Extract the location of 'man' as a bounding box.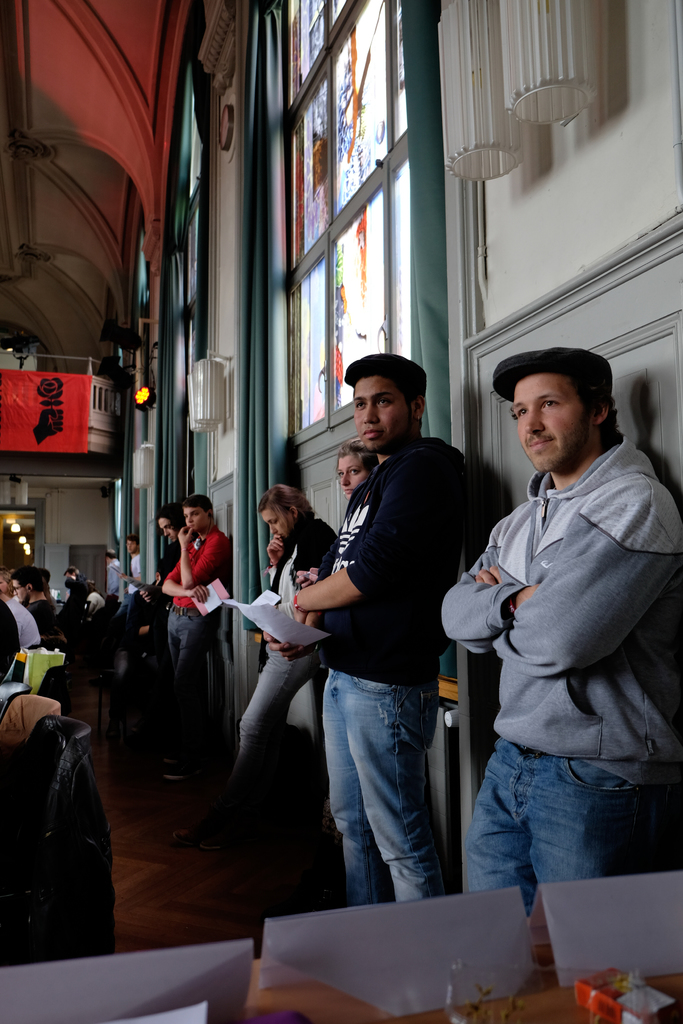
62/562/89/630.
